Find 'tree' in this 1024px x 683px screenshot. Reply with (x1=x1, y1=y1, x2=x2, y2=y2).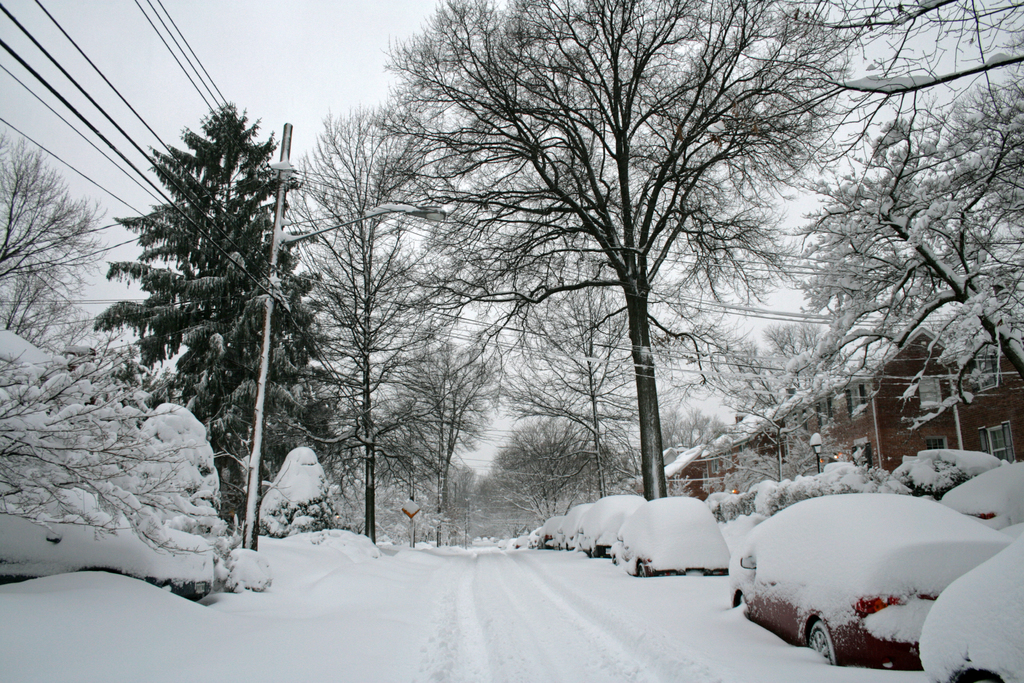
(x1=493, y1=258, x2=744, y2=514).
